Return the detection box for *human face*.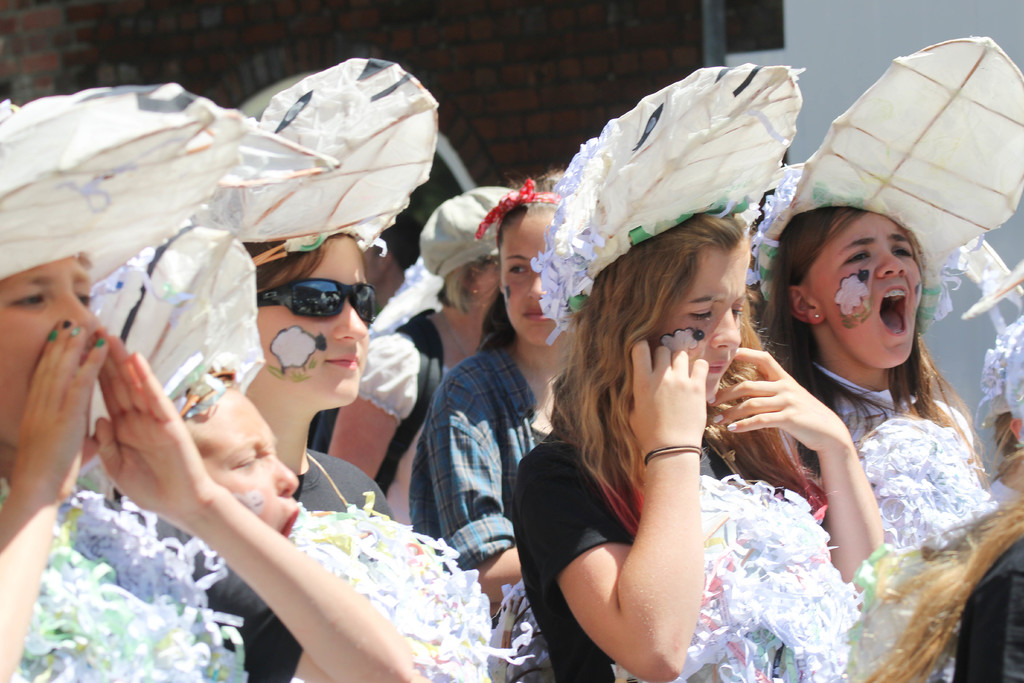
Rect(0, 256, 101, 449).
